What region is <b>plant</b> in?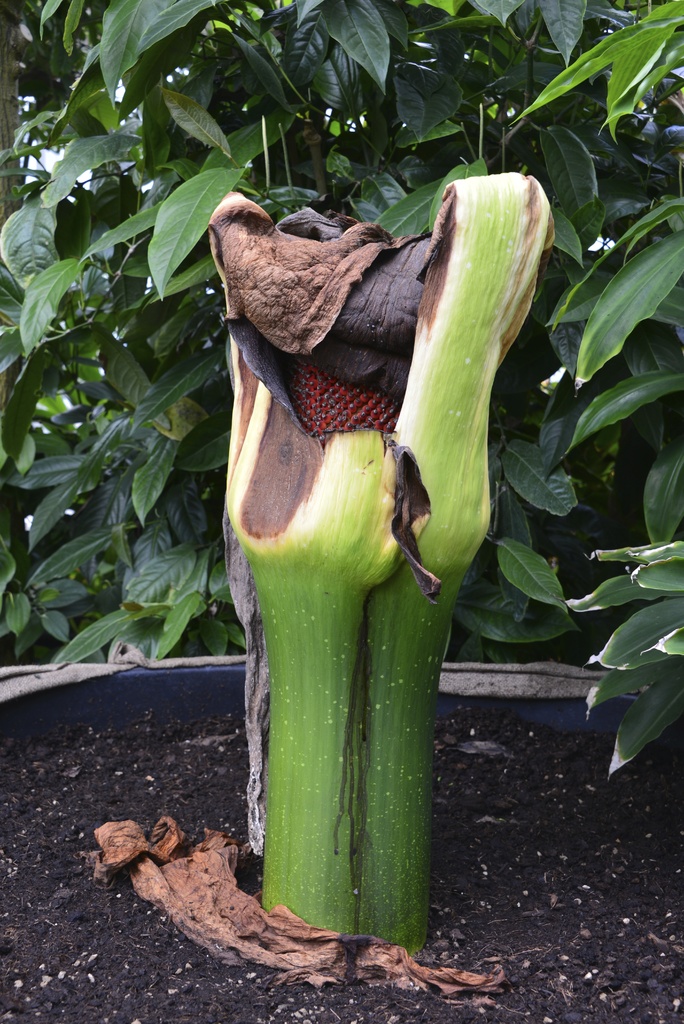
0:0:683:961.
